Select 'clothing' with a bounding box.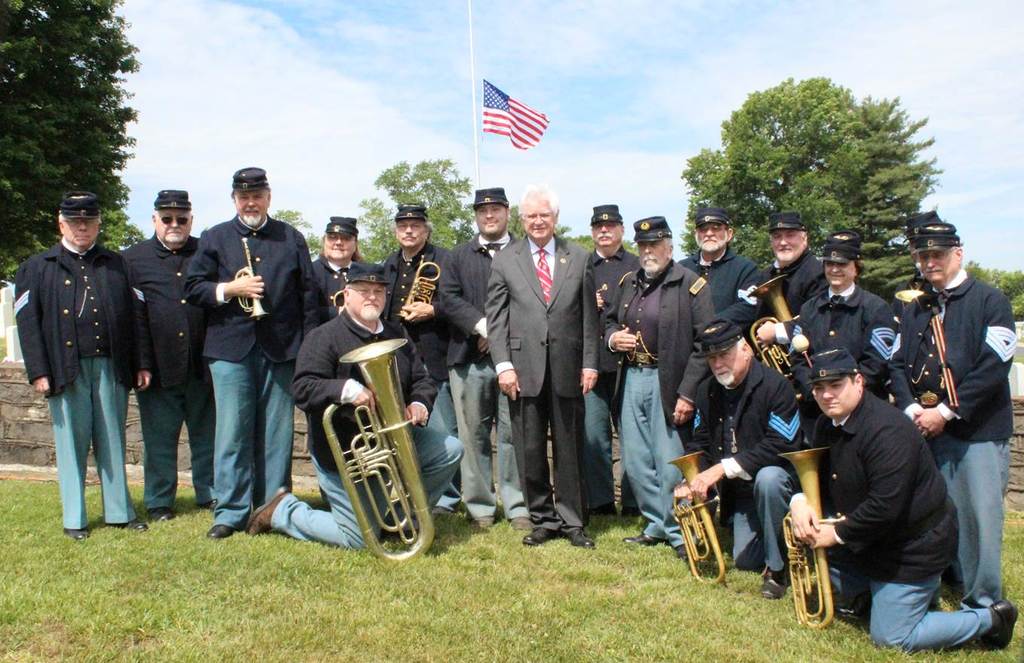
767:280:915:433.
